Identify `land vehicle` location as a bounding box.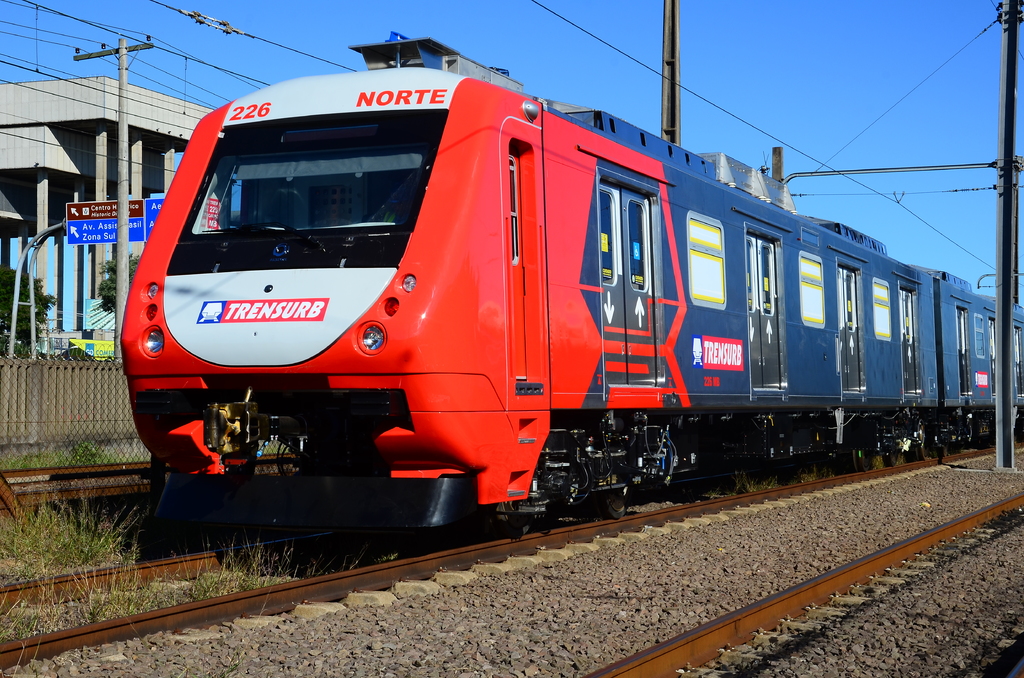
98 61 991 538.
